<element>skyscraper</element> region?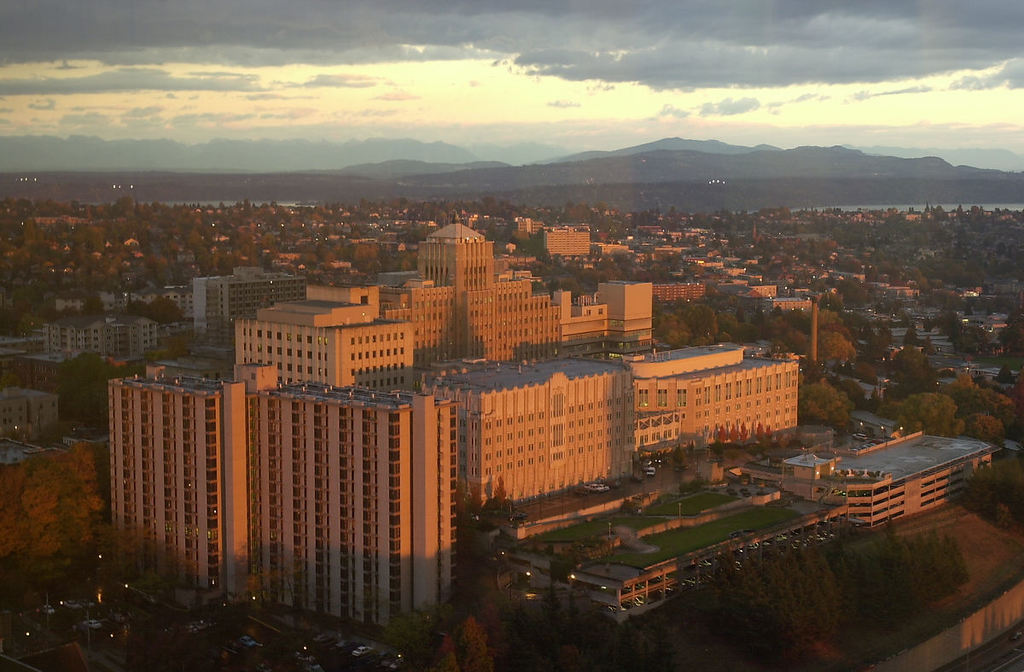
l=177, t=263, r=301, b=342
